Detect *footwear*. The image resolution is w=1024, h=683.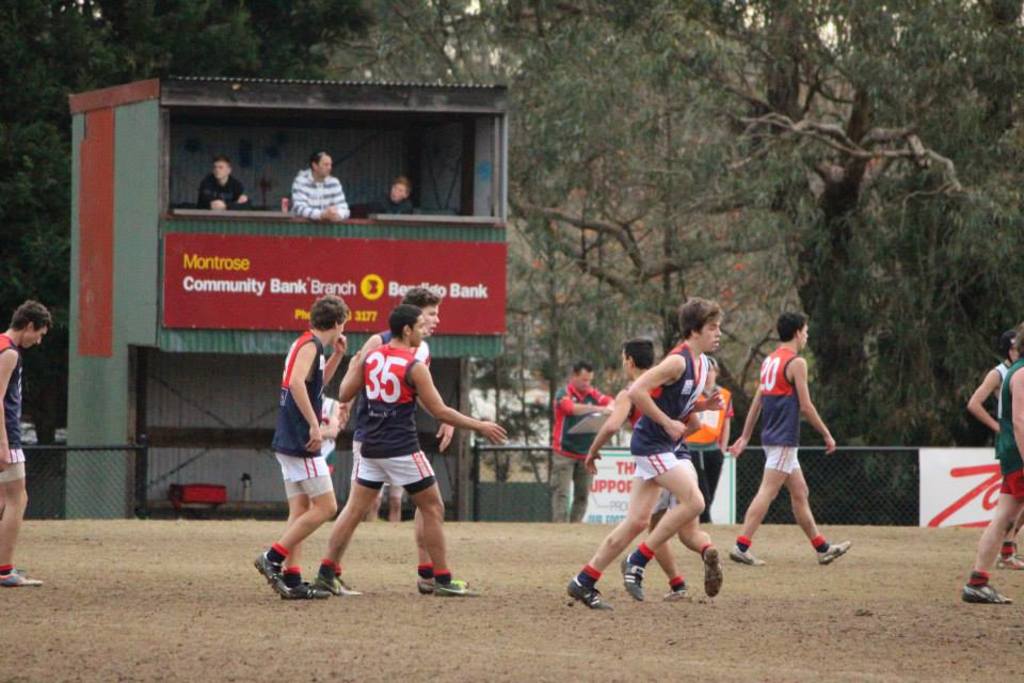
(left=412, top=568, right=474, bottom=592).
